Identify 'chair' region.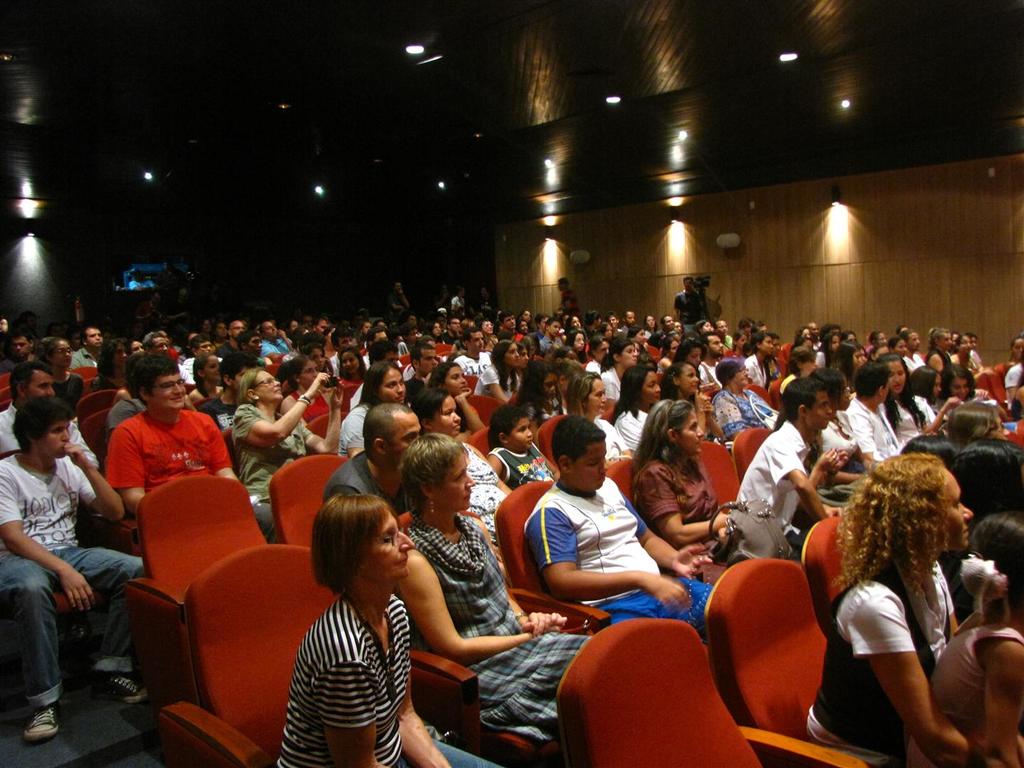
Region: detection(758, 374, 781, 406).
